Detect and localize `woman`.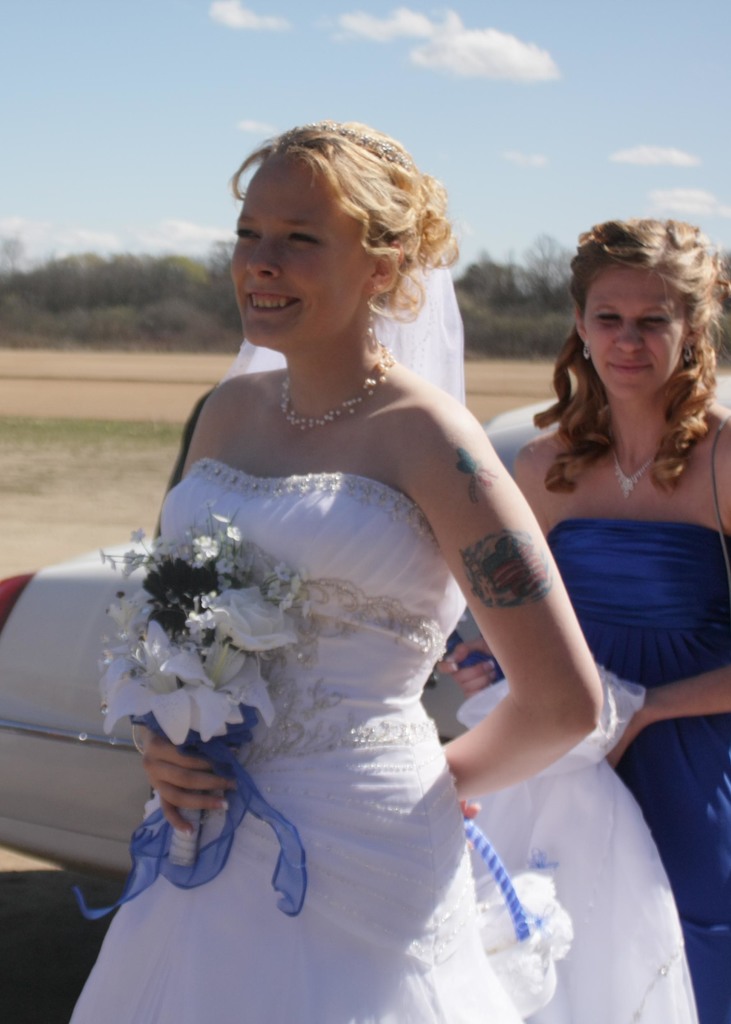
Localized at x1=440 y1=211 x2=730 y2=1023.
